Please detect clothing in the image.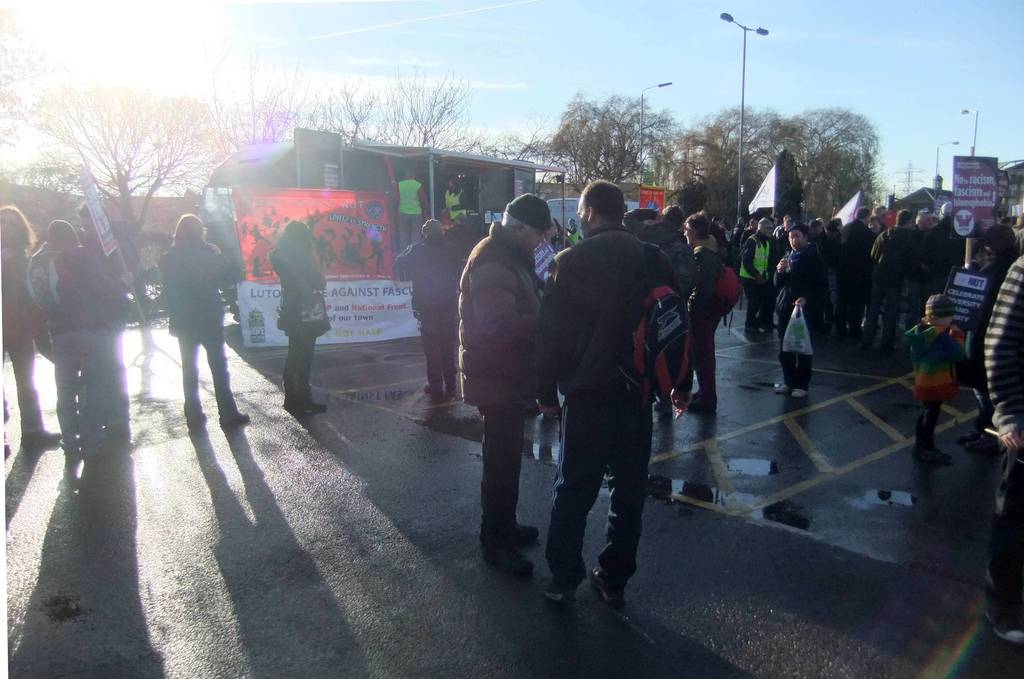
547/168/689/600.
